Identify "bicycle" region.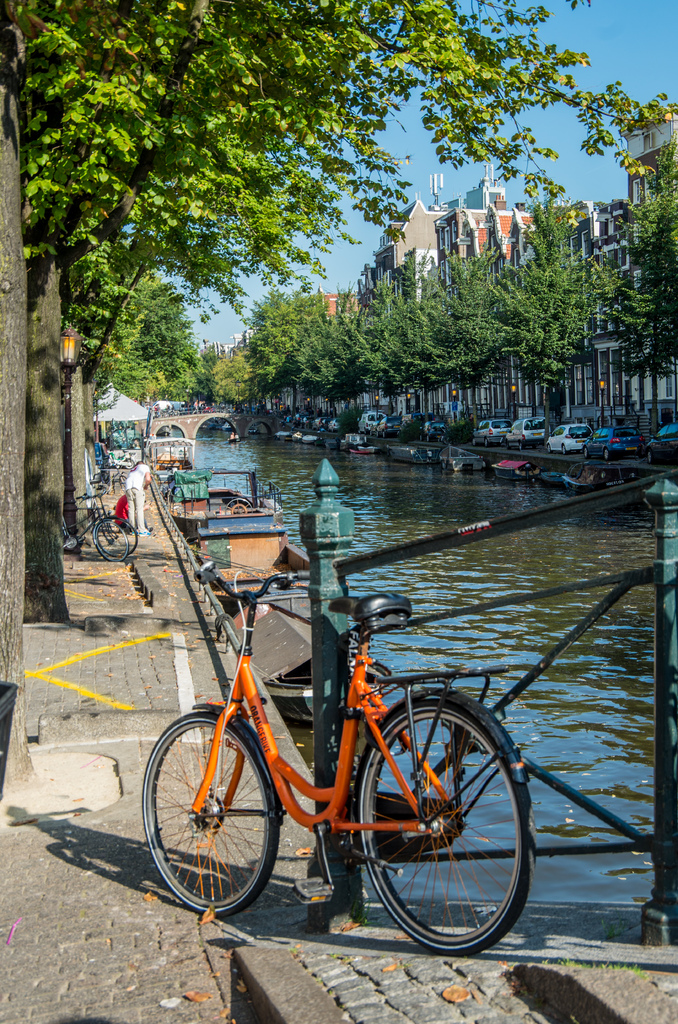
Region: <box>141,532,558,944</box>.
